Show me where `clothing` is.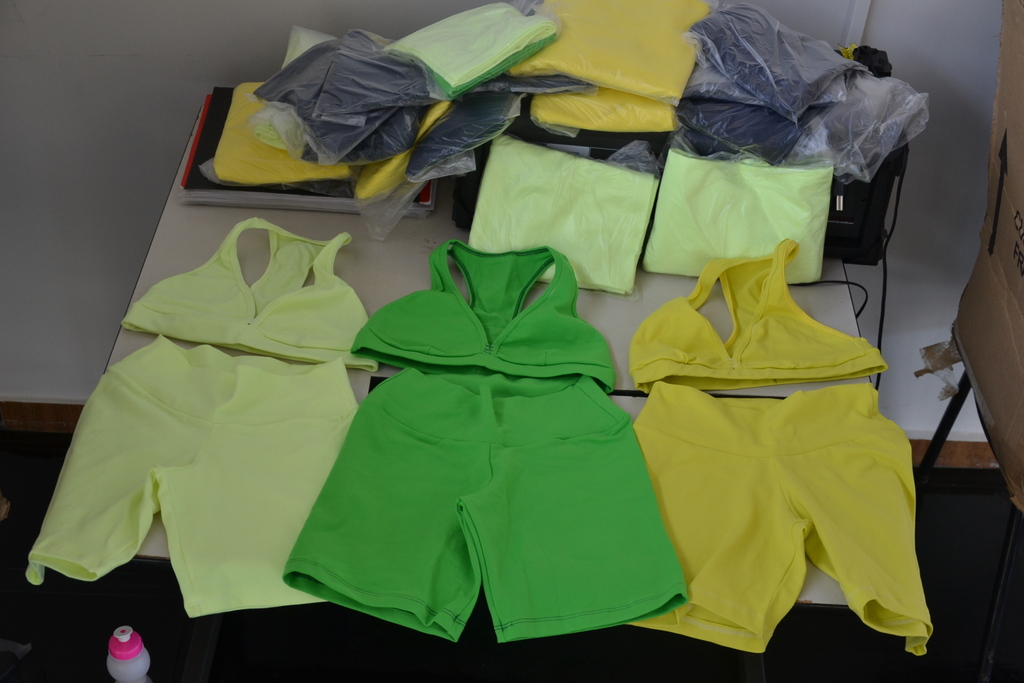
`clothing` is at [119, 225, 374, 364].
